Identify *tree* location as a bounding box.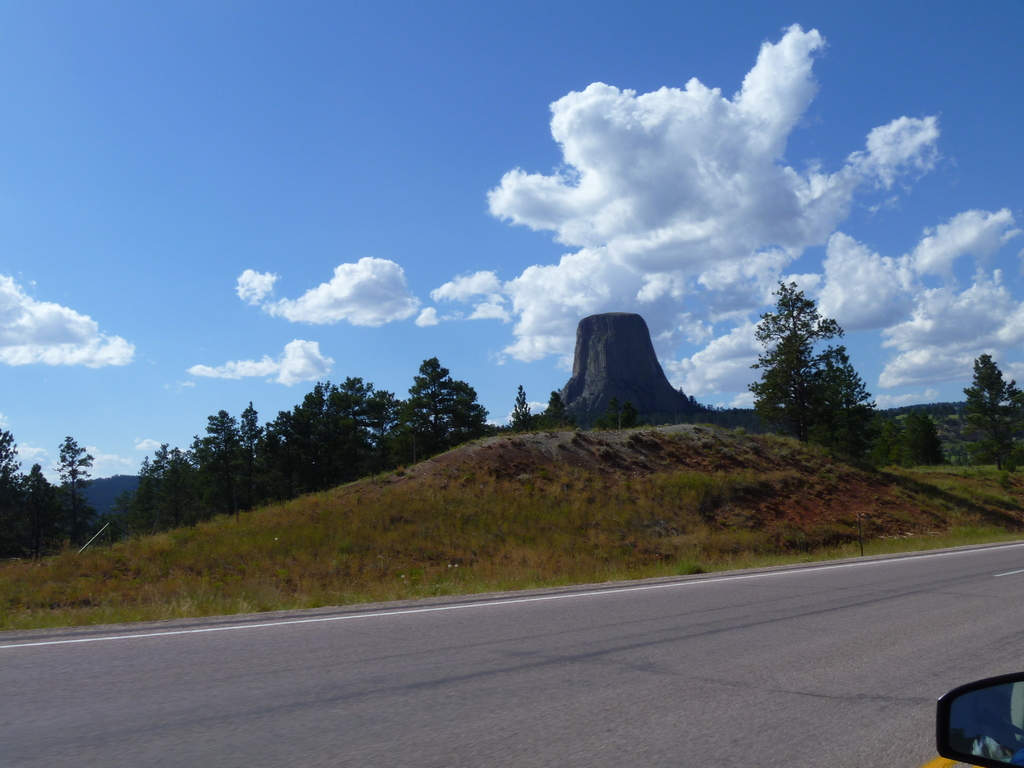
rect(747, 269, 878, 460).
